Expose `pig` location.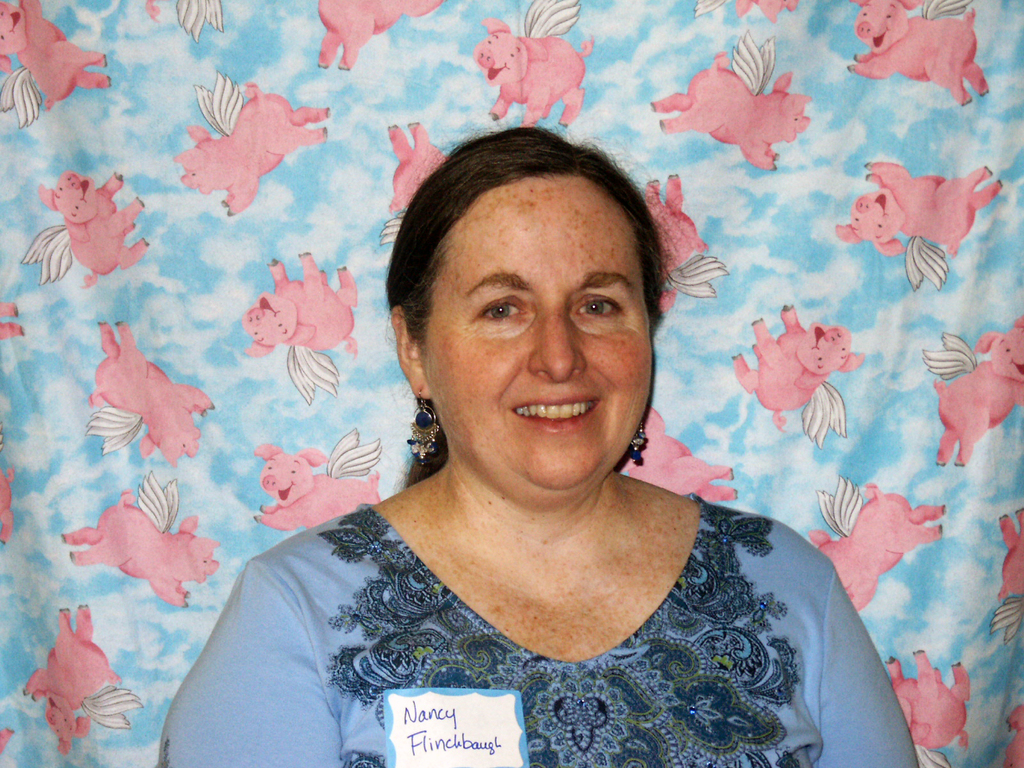
Exposed at bbox=(648, 31, 812, 168).
